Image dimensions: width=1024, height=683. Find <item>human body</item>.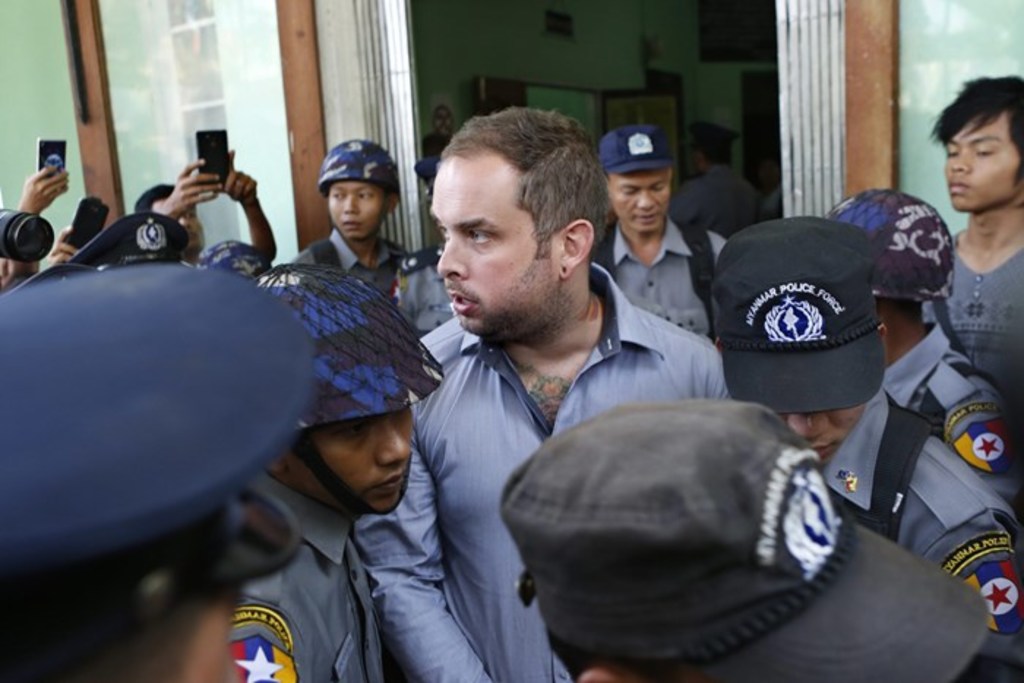
BBox(676, 118, 755, 238).
